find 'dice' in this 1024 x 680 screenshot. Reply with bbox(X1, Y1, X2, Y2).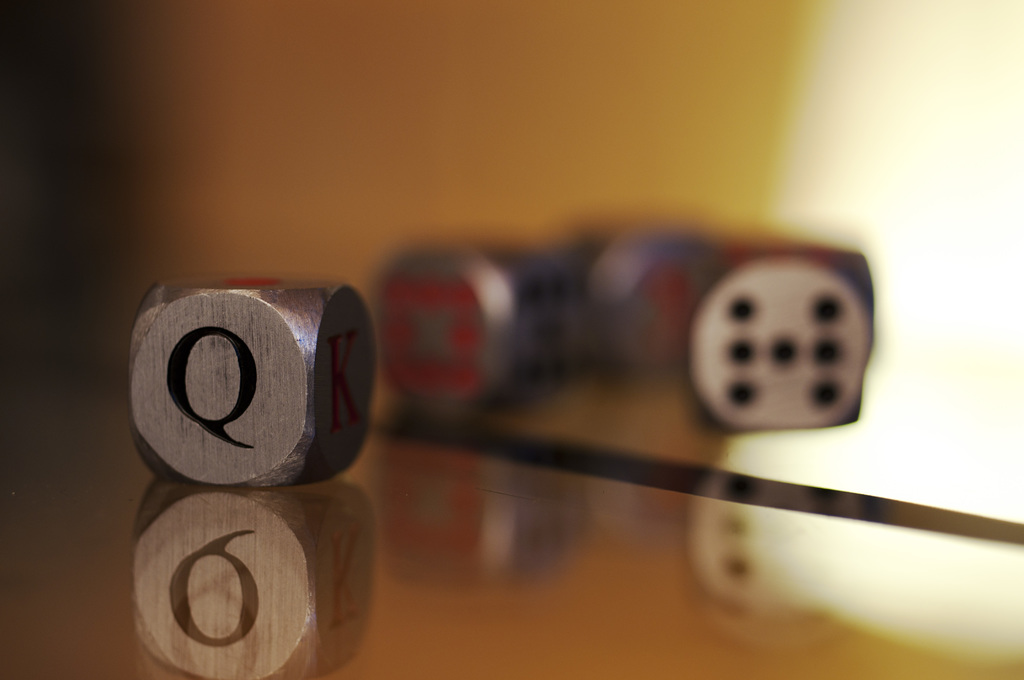
bbox(681, 236, 874, 433).
